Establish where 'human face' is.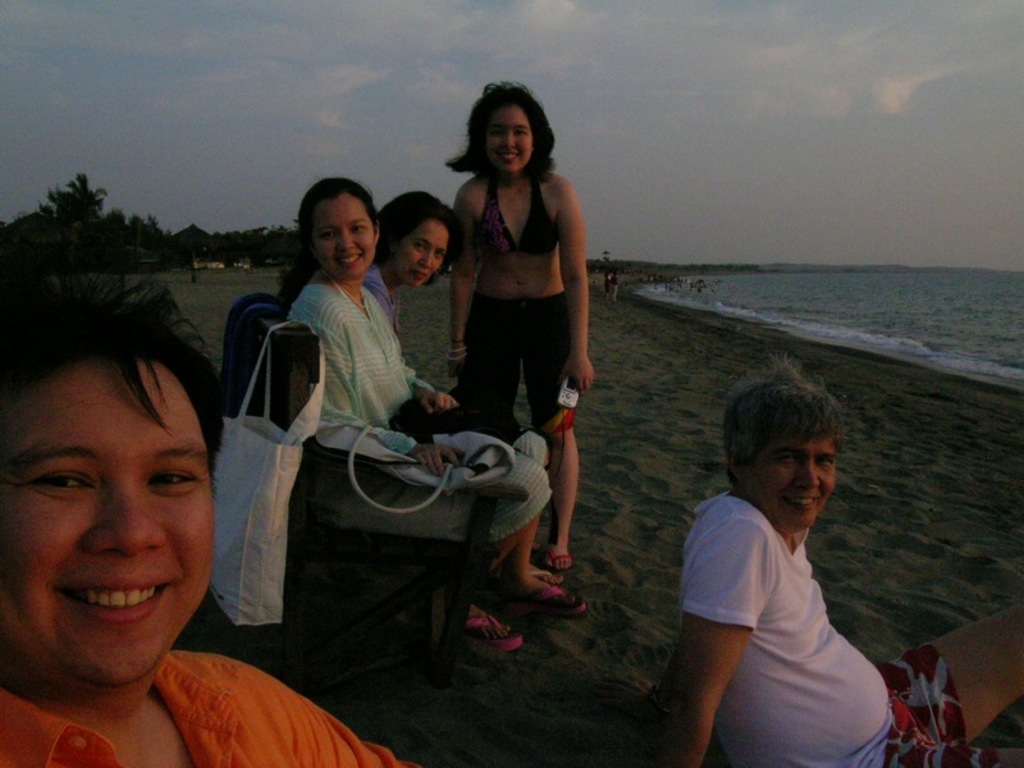
Established at 312/192/372/279.
